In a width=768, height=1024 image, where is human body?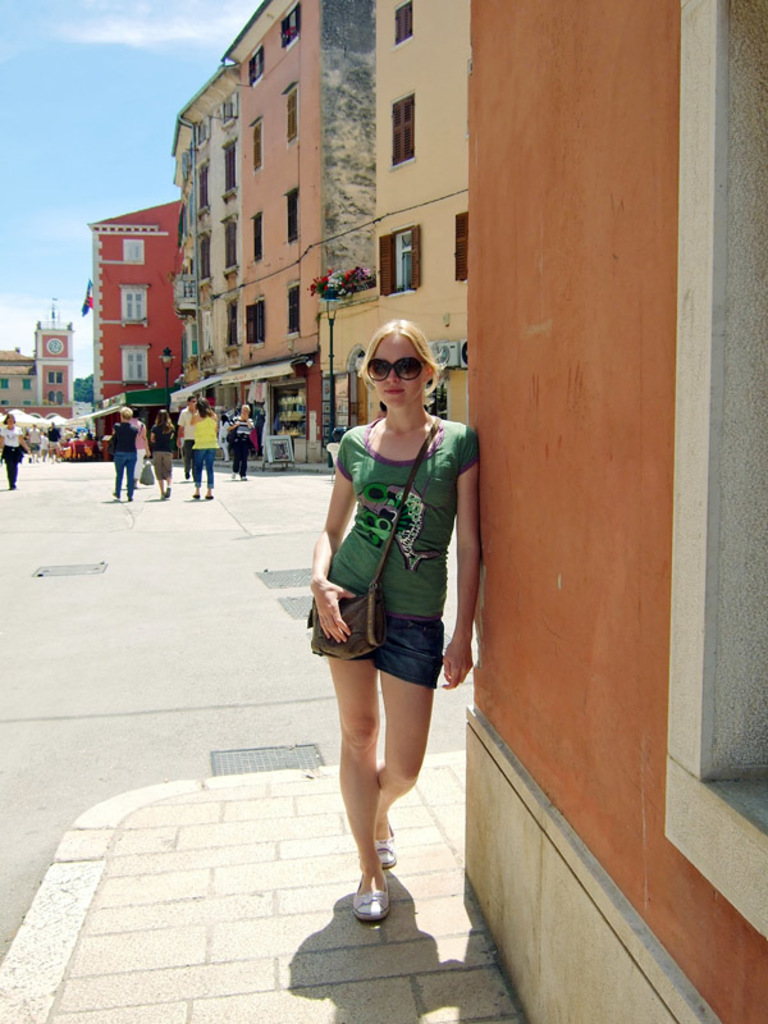
l=230, t=403, r=253, b=483.
